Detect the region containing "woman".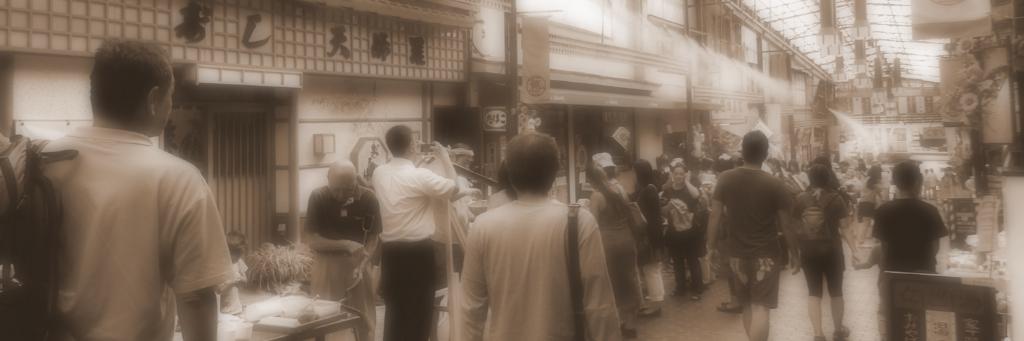
582, 164, 646, 337.
